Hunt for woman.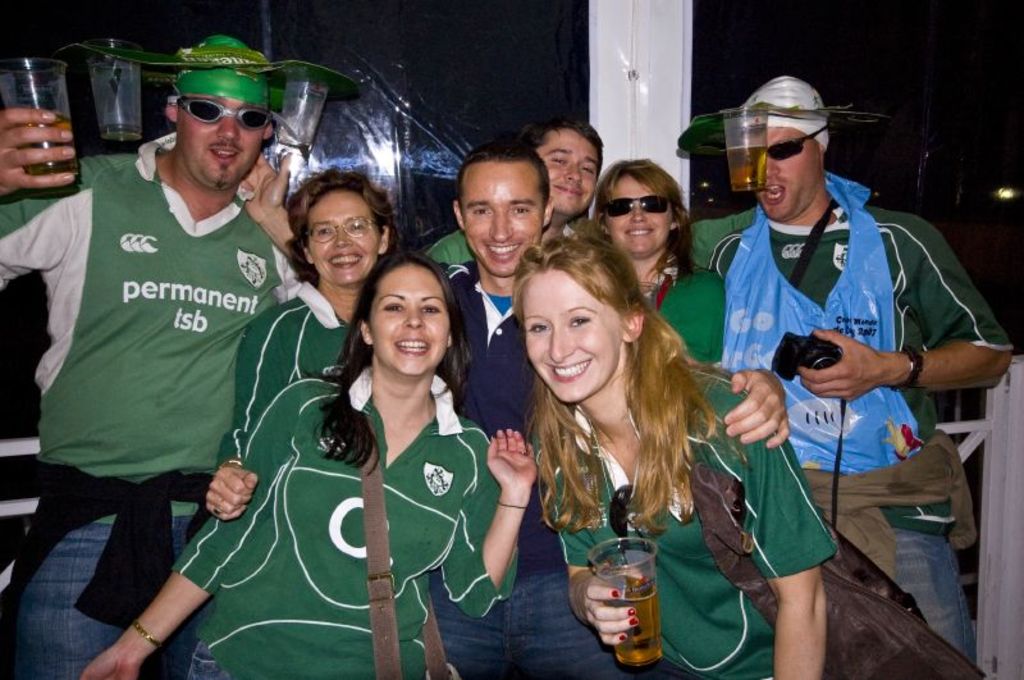
Hunted down at bbox=[207, 168, 401, 521].
